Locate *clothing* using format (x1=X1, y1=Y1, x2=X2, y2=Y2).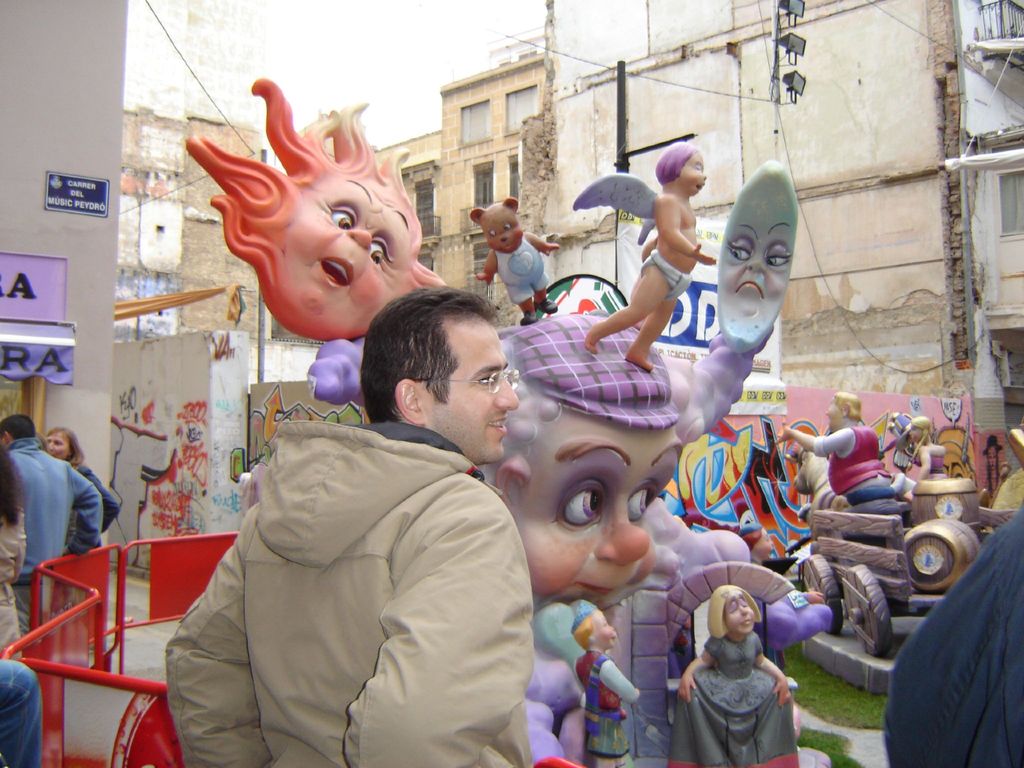
(x1=1, y1=439, x2=106, y2=643).
